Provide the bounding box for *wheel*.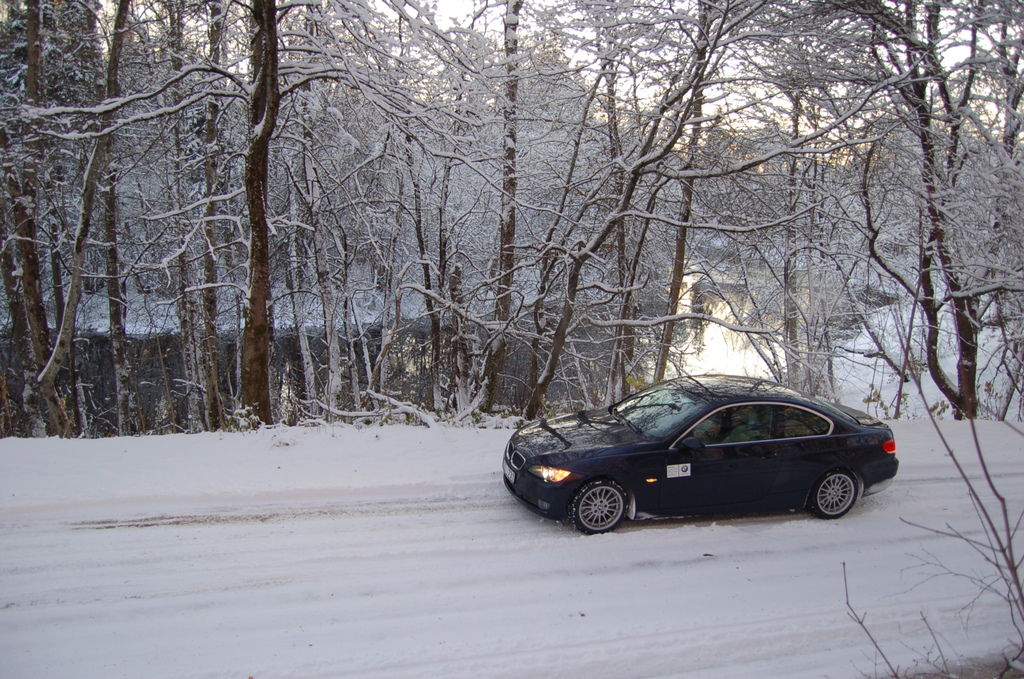
(x1=808, y1=468, x2=858, y2=519).
